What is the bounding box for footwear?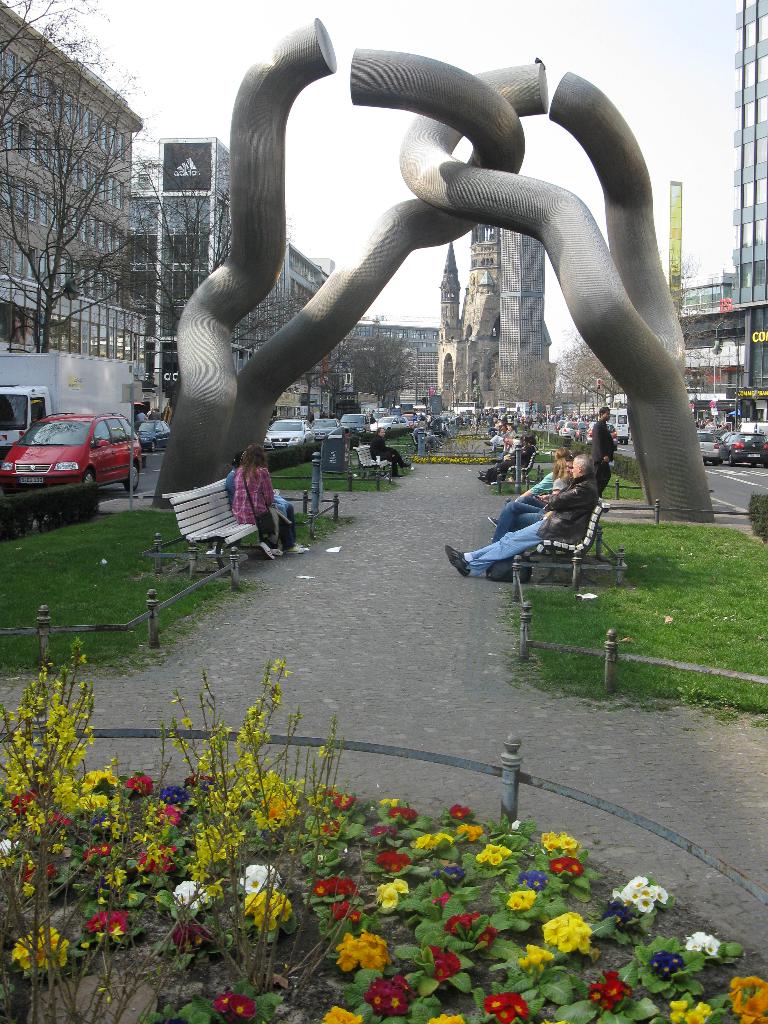
482/470/497/476.
